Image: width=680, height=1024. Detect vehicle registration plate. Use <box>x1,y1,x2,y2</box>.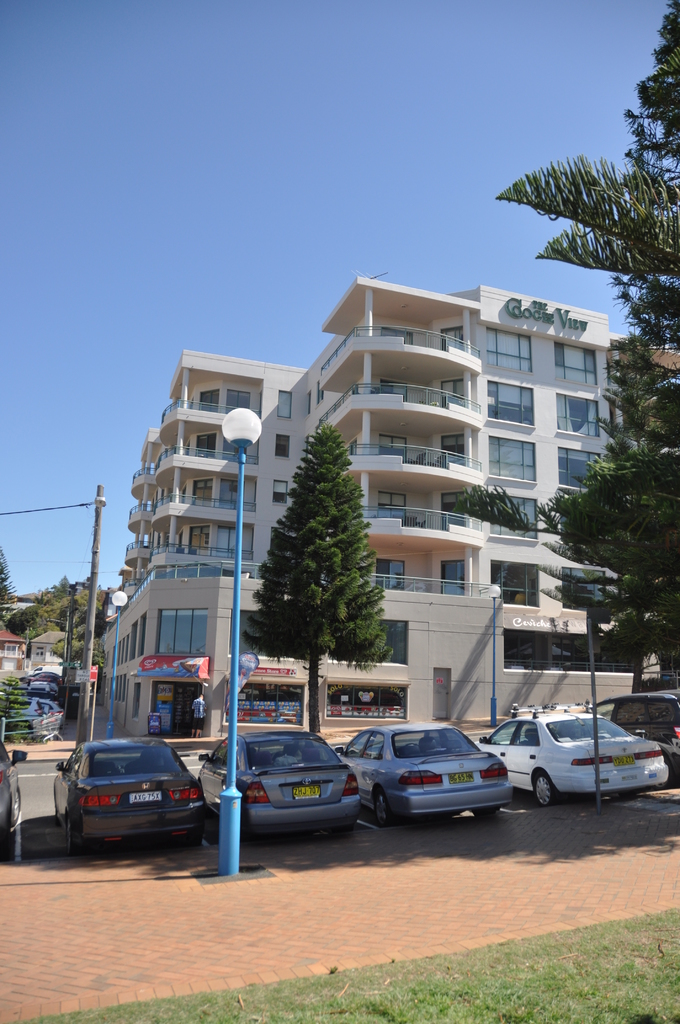
<box>292,785,320,801</box>.
